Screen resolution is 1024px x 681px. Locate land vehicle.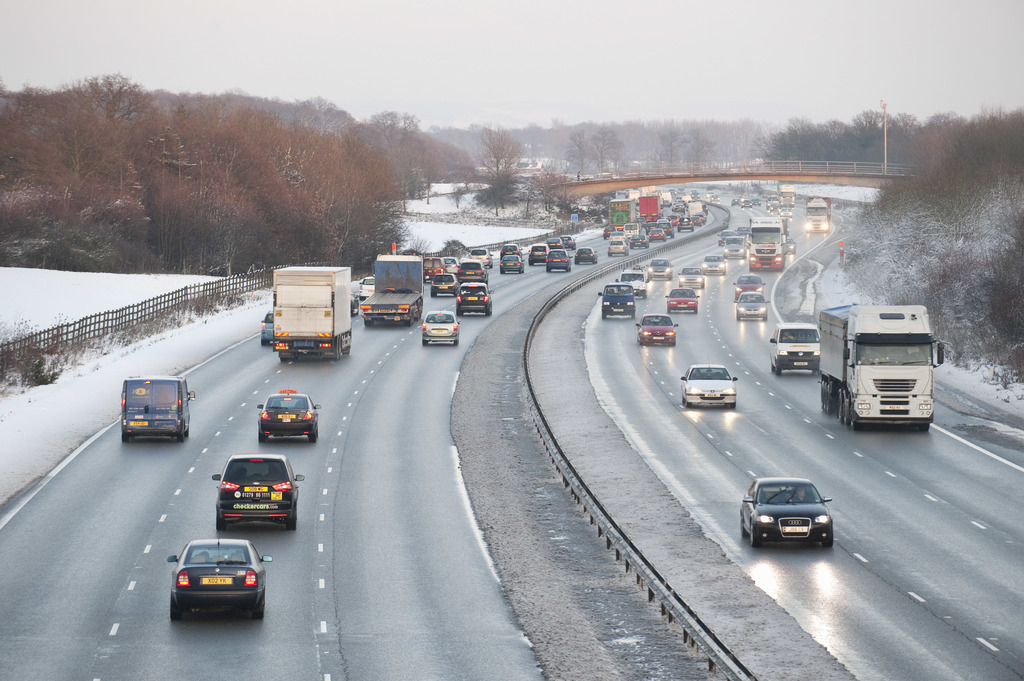
{"left": 546, "top": 235, "right": 566, "bottom": 251}.
